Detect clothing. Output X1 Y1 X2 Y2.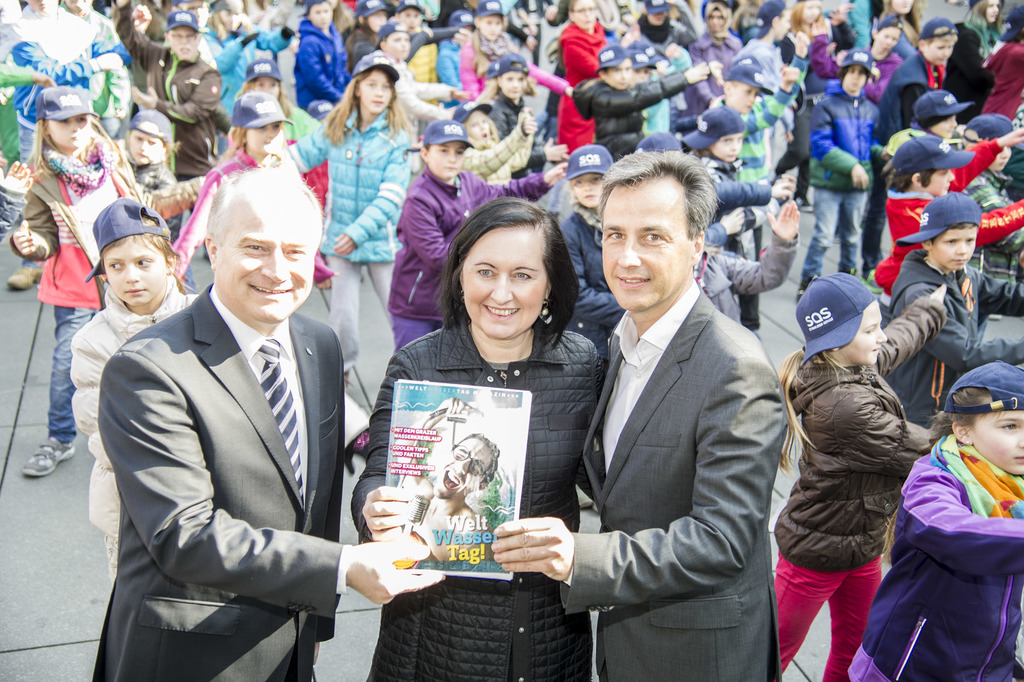
559 25 612 151.
